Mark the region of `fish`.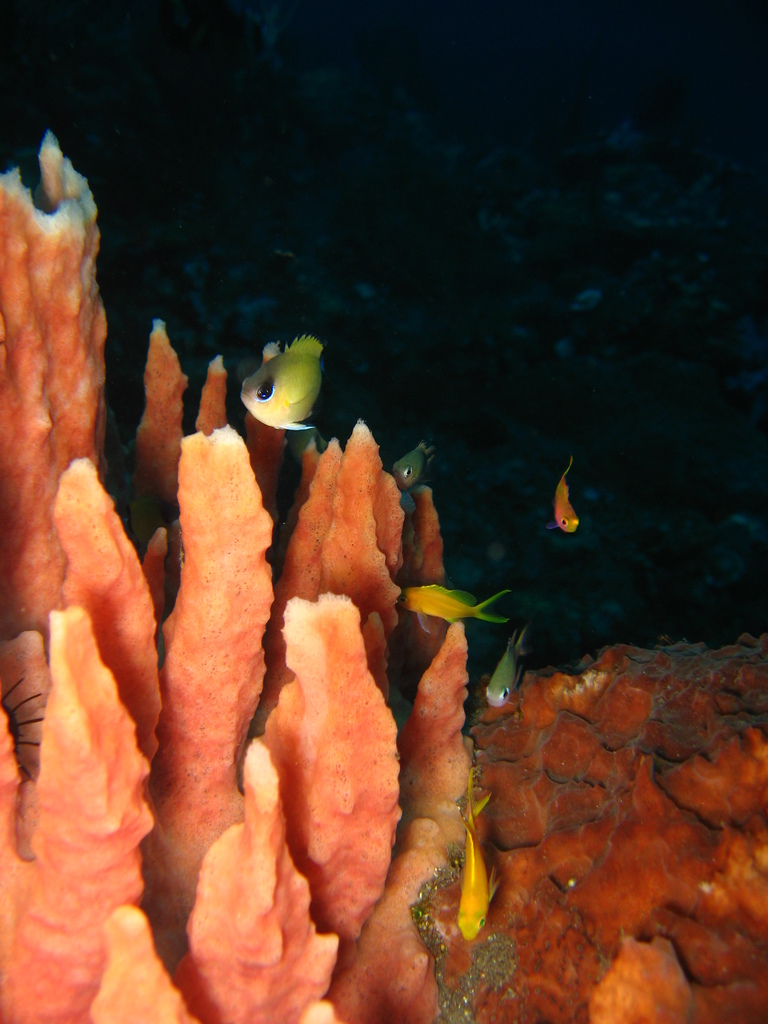
Region: {"left": 392, "top": 583, "right": 509, "bottom": 636}.
